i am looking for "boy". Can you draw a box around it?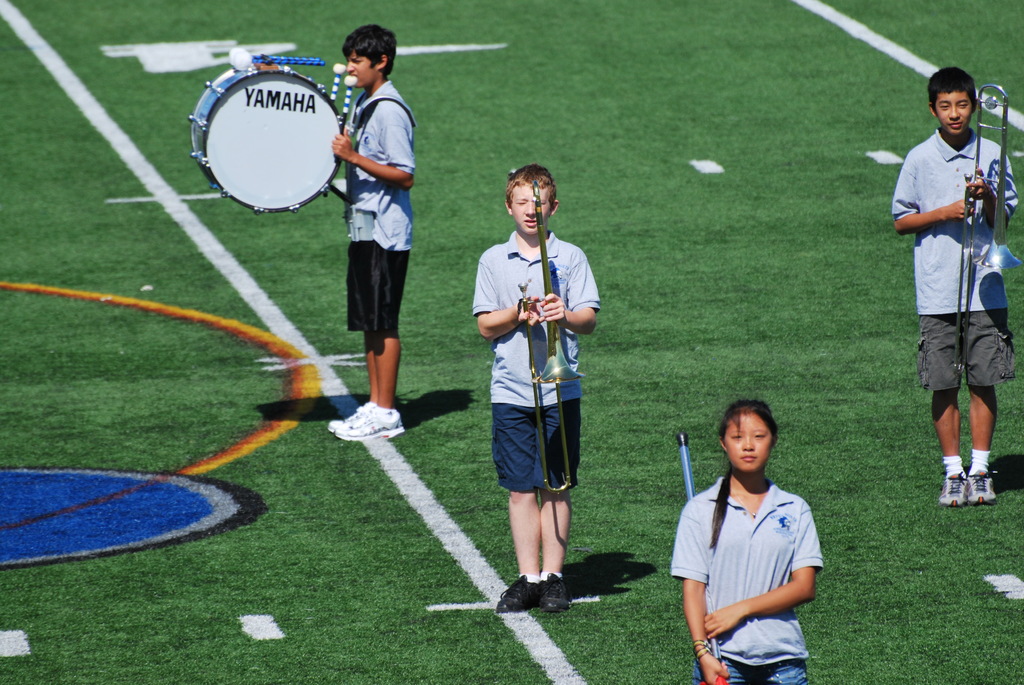
Sure, the bounding box is select_region(328, 24, 415, 441).
